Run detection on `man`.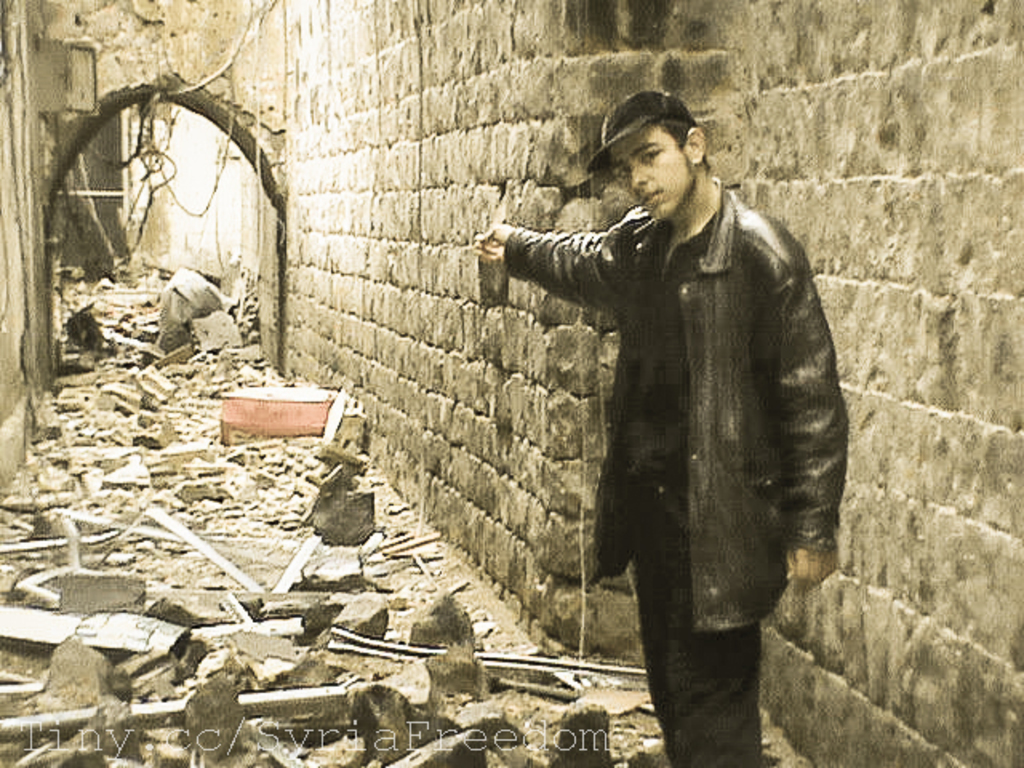
Result: left=486, top=72, right=840, bottom=739.
